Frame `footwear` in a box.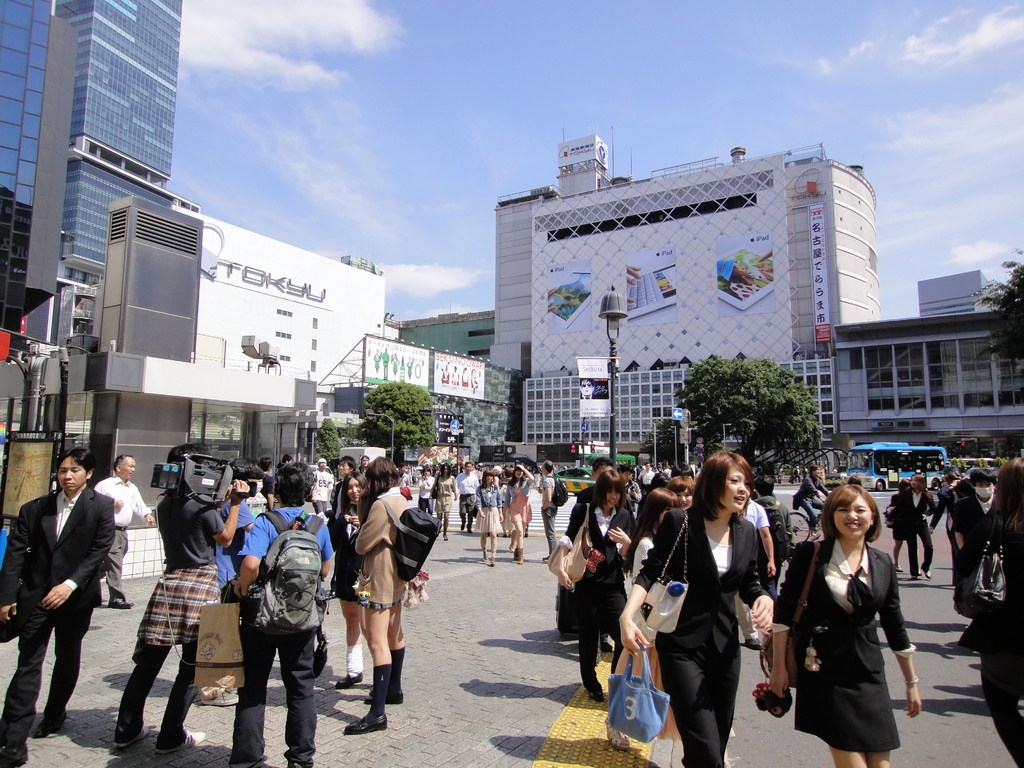
{"left": 599, "top": 641, "right": 612, "bottom": 654}.
